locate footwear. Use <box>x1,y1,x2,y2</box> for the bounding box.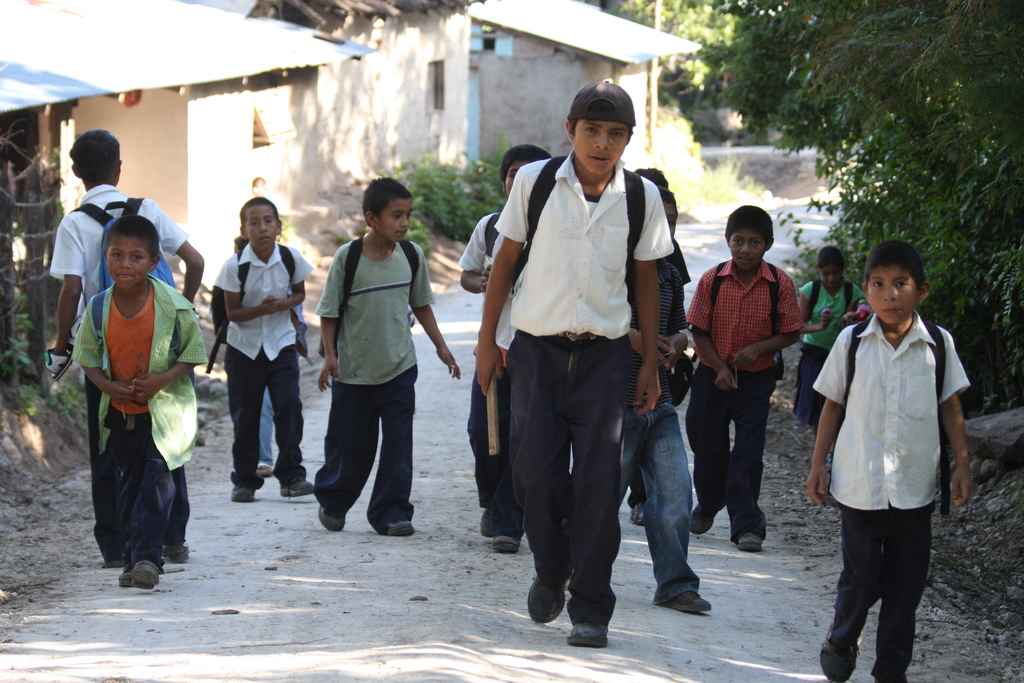
<box>690,493,734,532</box>.
